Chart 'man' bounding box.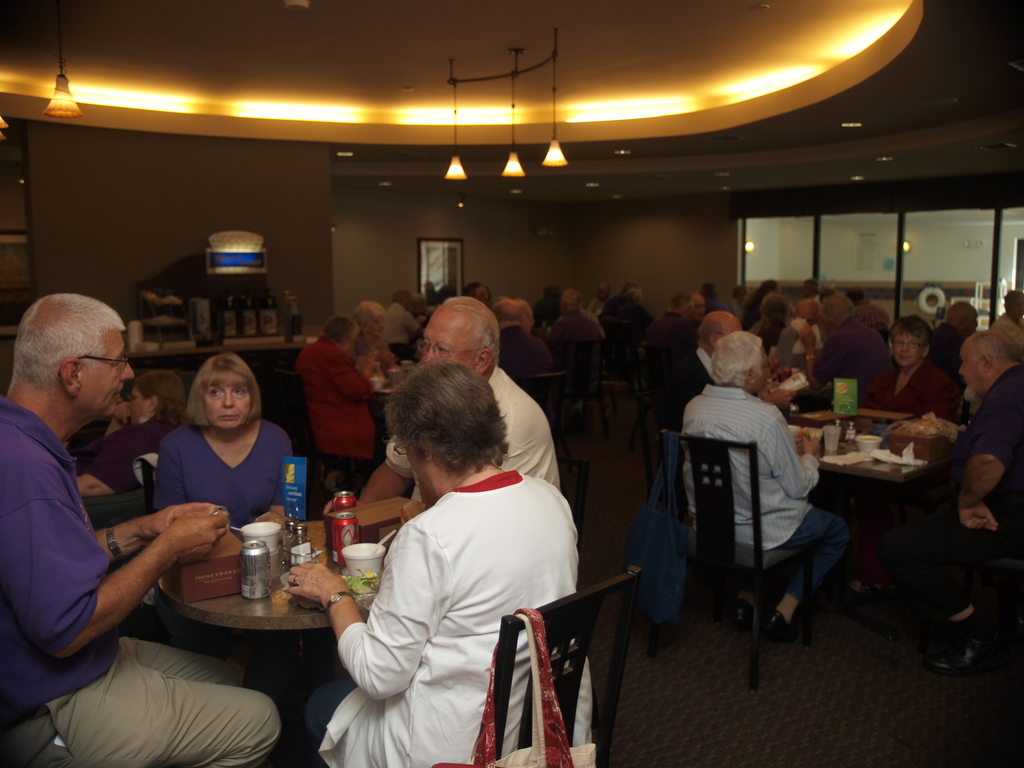
Charted: x1=493 y1=299 x2=551 y2=404.
